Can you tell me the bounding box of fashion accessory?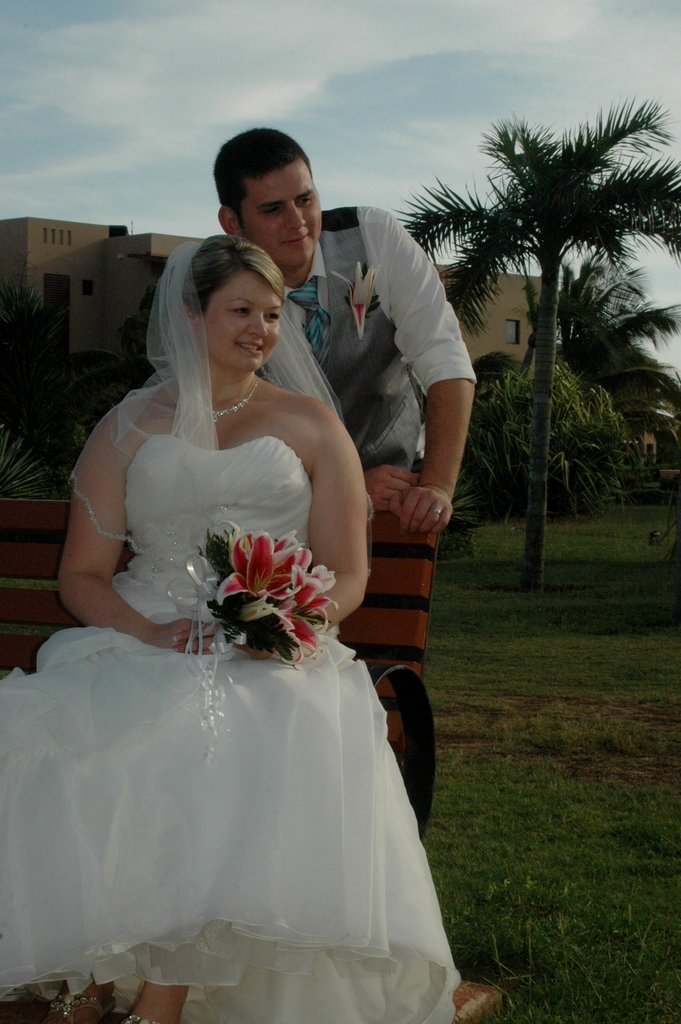
region(431, 509, 445, 517).
